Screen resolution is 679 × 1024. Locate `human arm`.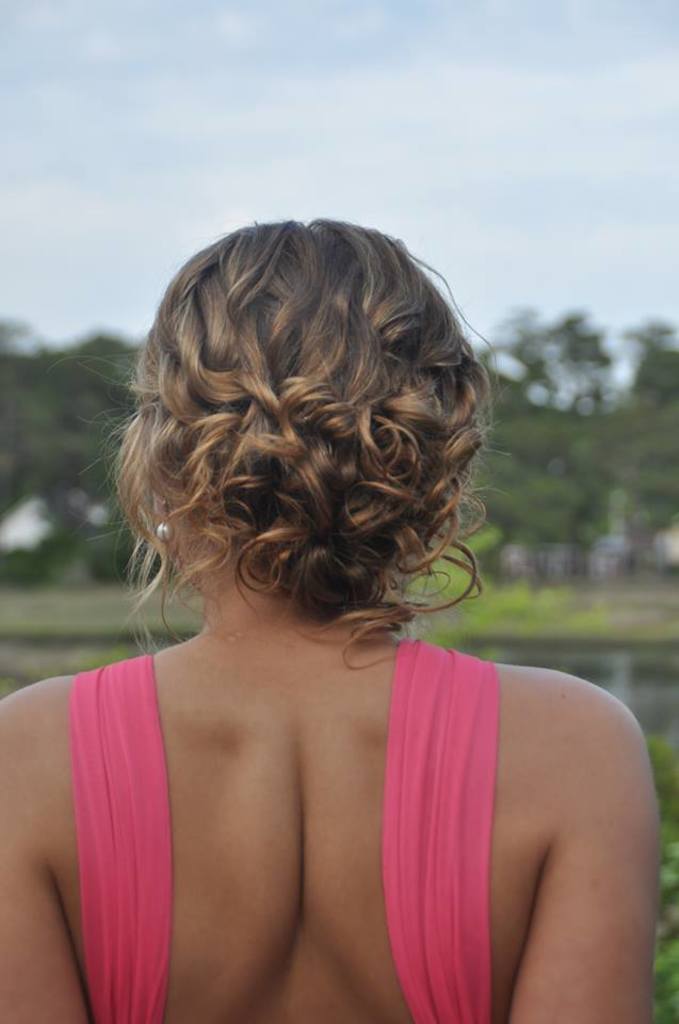
l=0, t=682, r=86, b=1023.
